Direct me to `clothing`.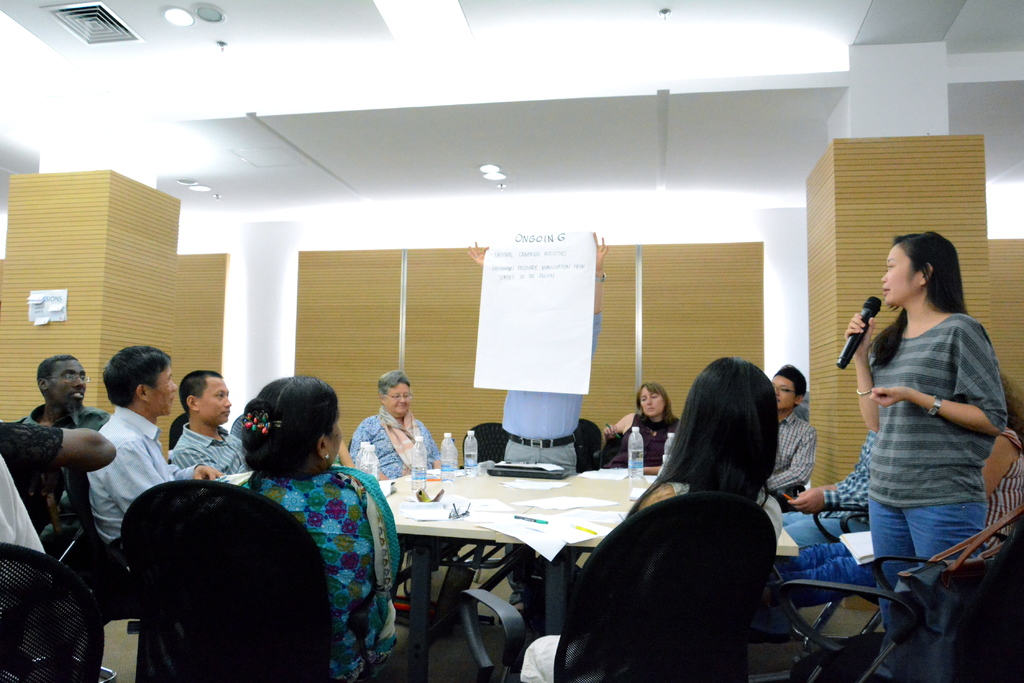
Direction: (788, 431, 877, 553).
